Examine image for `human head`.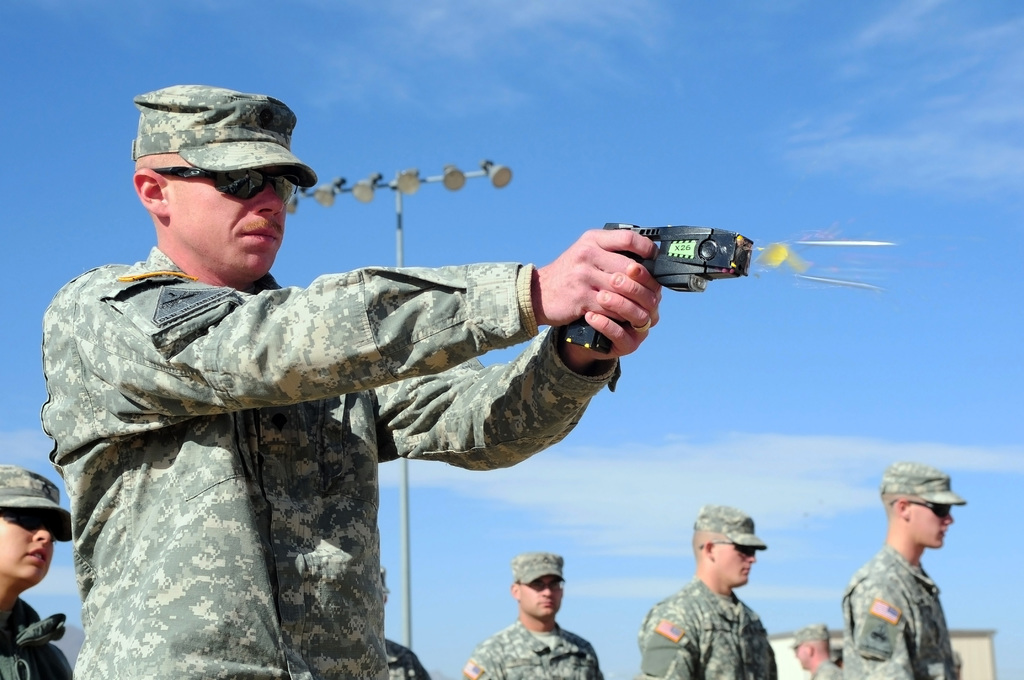
Examination result: <box>508,564,586,642</box>.
